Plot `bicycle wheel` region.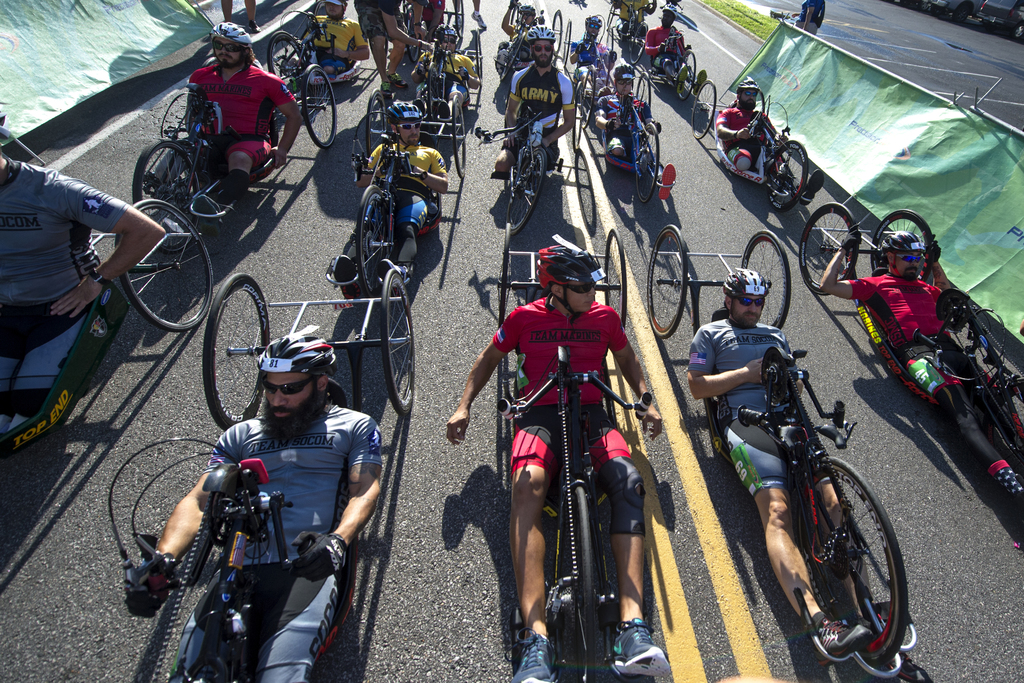
Plotted at <bbox>580, 68, 597, 129</bbox>.
